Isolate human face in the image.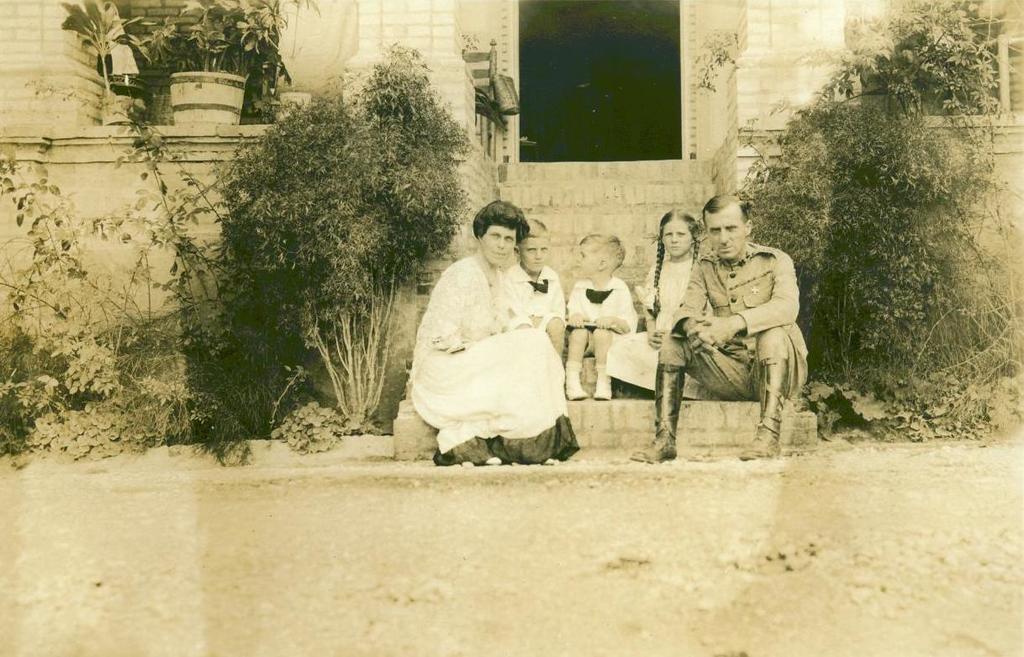
Isolated region: <box>575,244,599,275</box>.
